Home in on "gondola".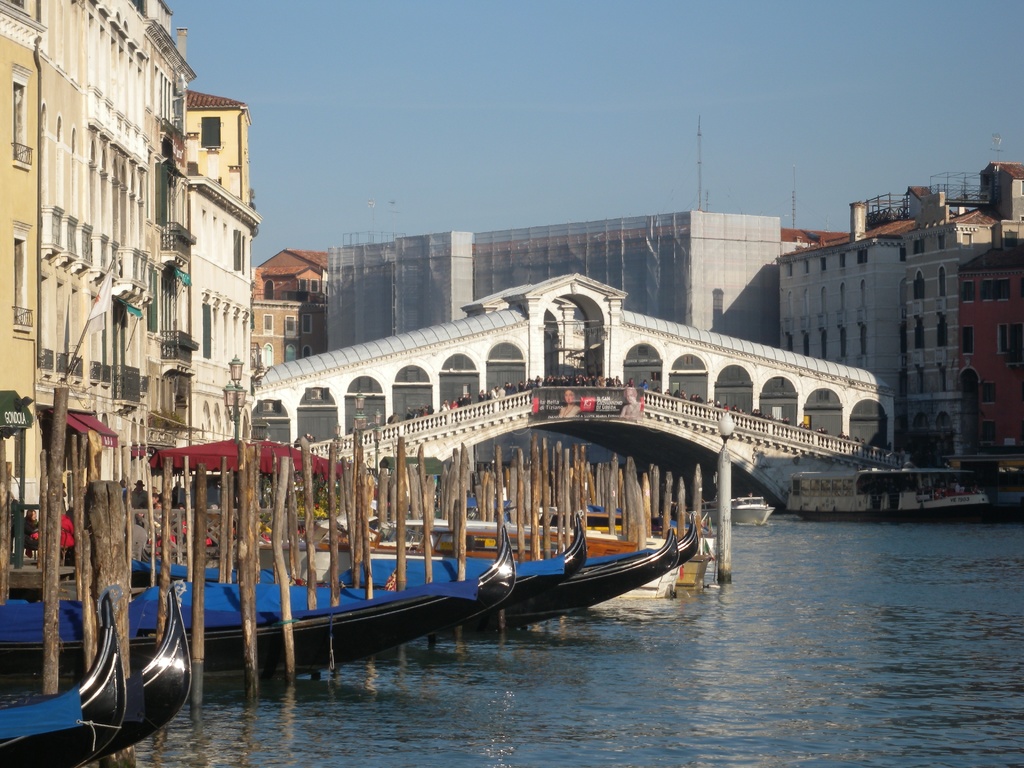
Homed in at rect(604, 506, 698, 613).
